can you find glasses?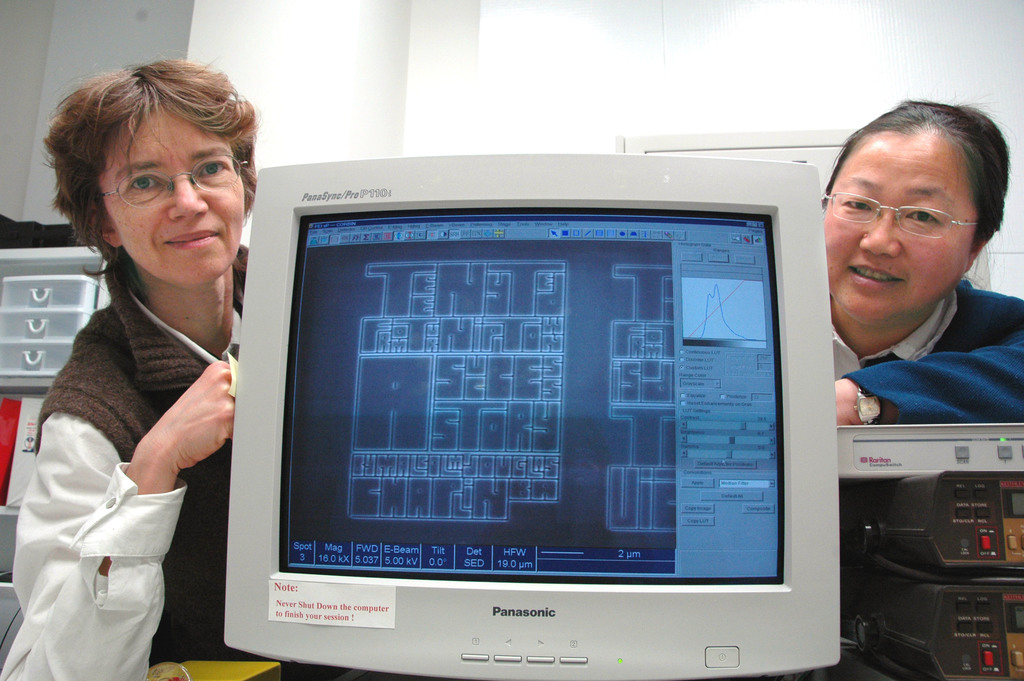
Yes, bounding box: box=[822, 188, 981, 239].
